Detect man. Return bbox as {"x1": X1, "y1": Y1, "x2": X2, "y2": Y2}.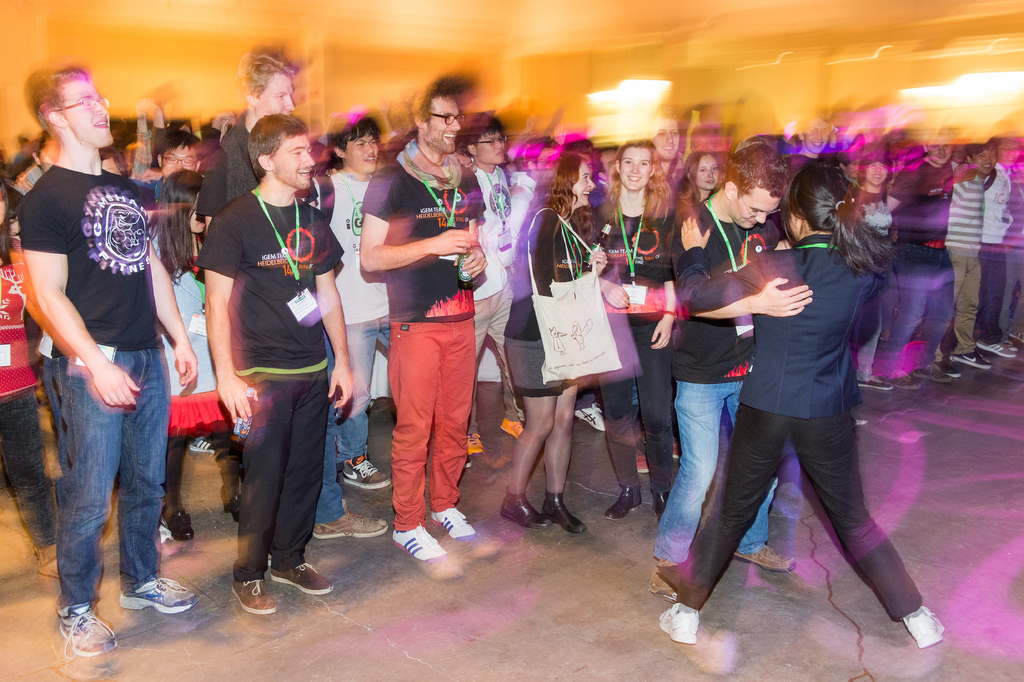
{"x1": 659, "y1": 144, "x2": 810, "y2": 598}.
